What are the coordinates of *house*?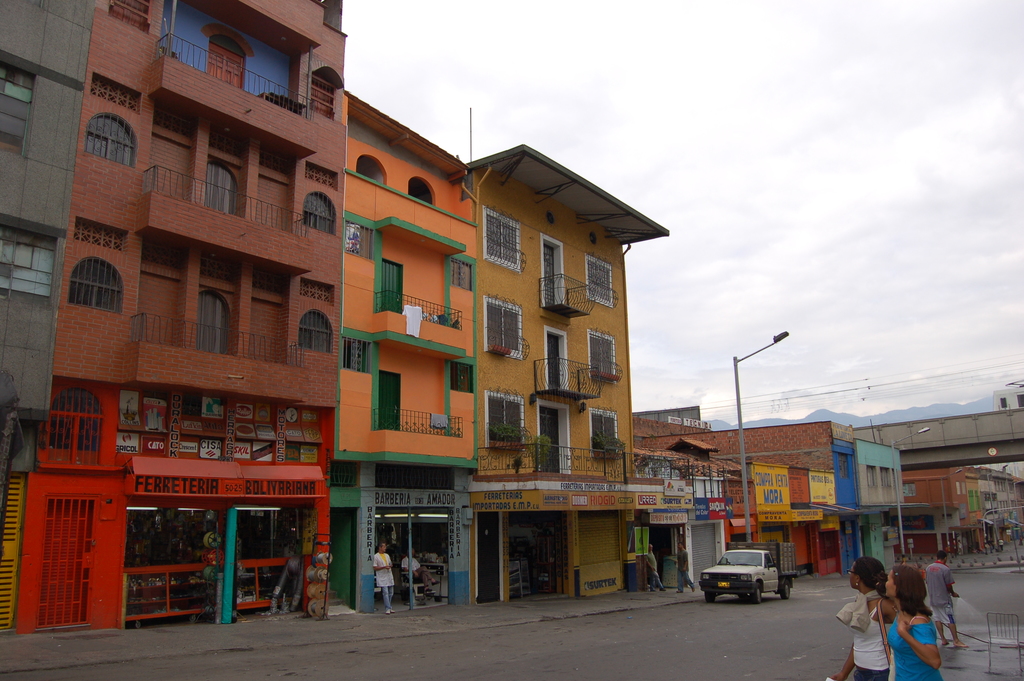
detection(856, 438, 902, 568).
